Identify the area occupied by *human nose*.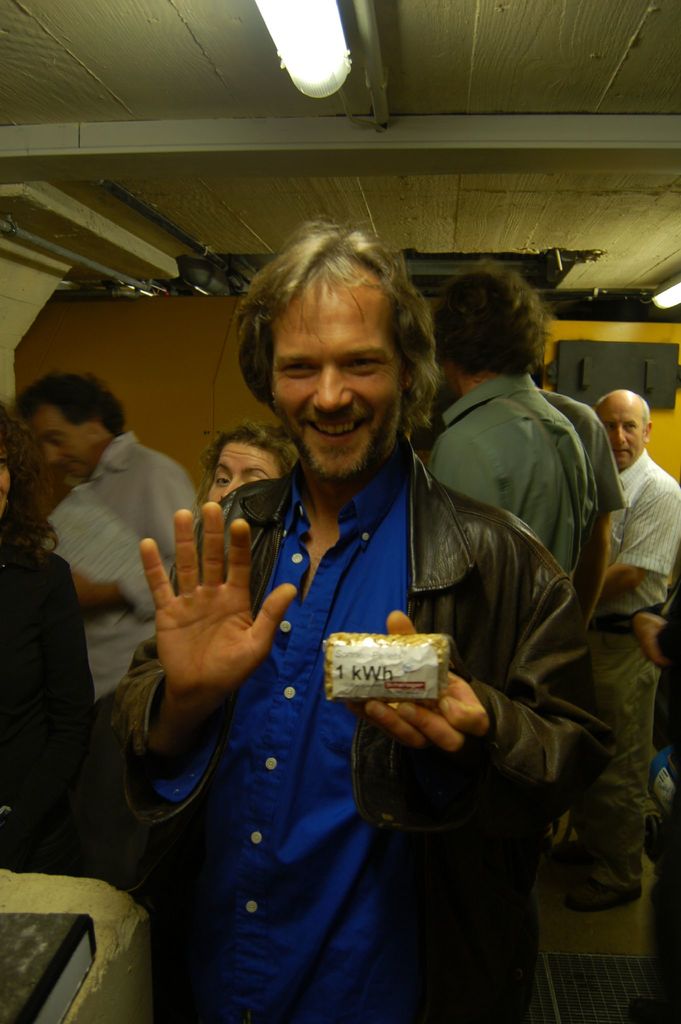
Area: (left=217, top=476, right=247, bottom=499).
